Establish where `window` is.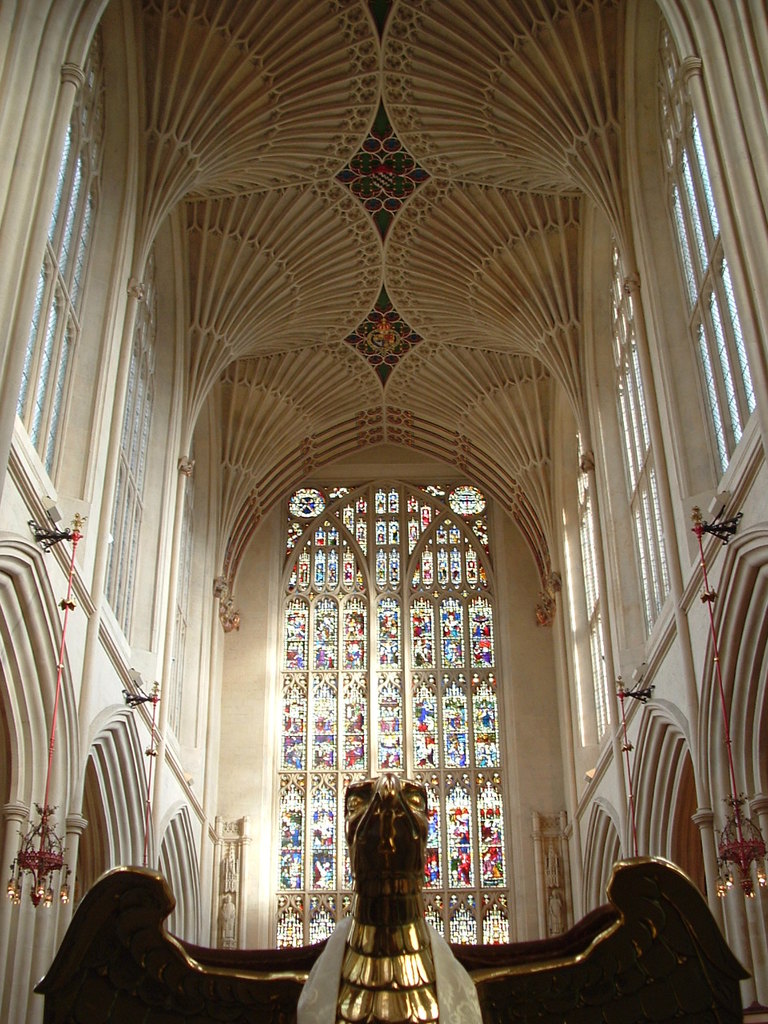
Established at {"left": 655, "top": 22, "right": 754, "bottom": 487}.
